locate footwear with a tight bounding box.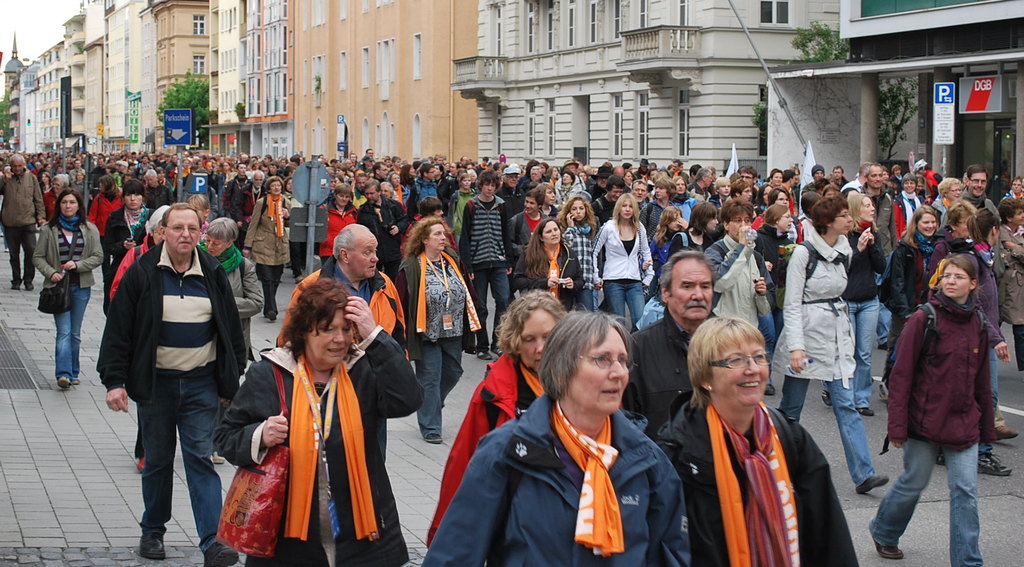
(424,433,444,445).
